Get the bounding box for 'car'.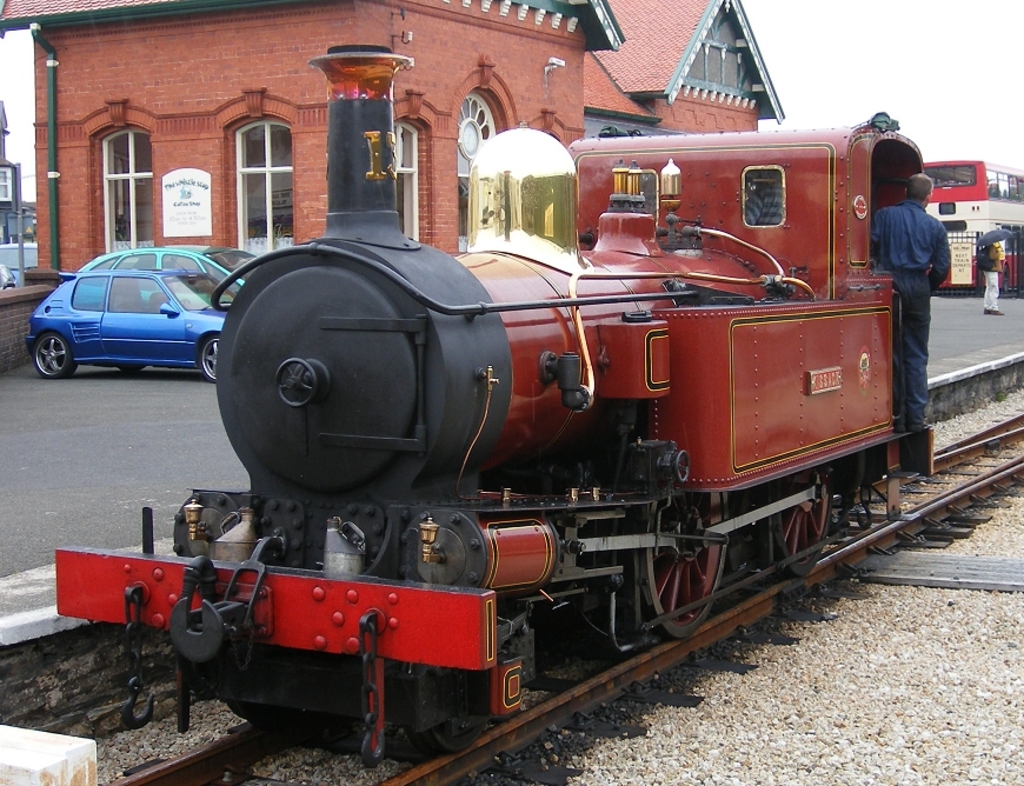
[79, 232, 250, 307].
